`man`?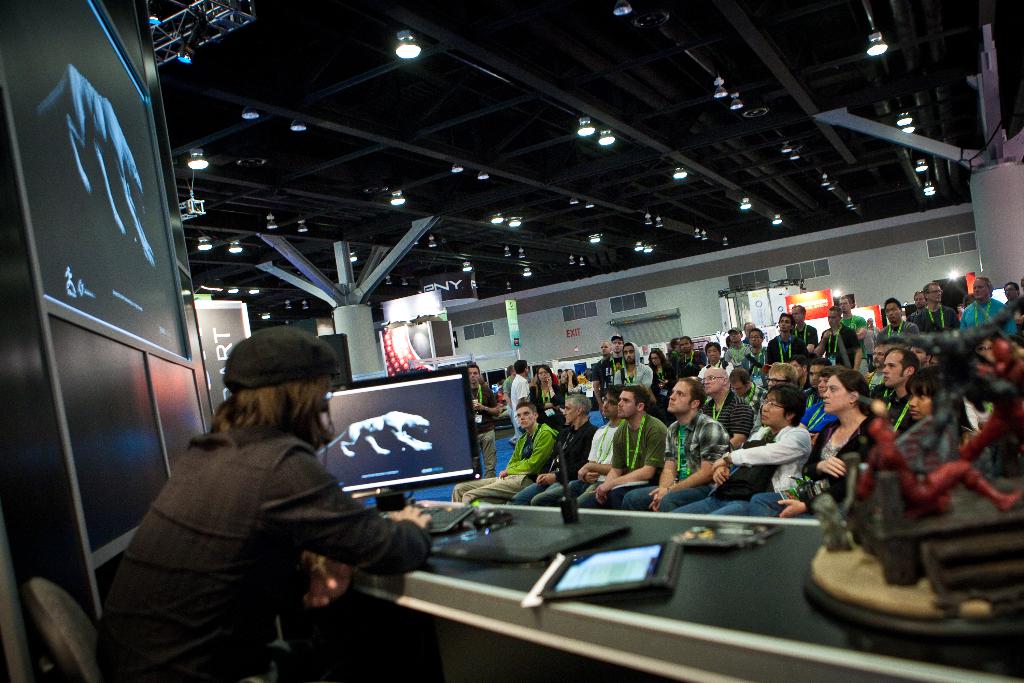
(left=870, top=347, right=920, bottom=436)
